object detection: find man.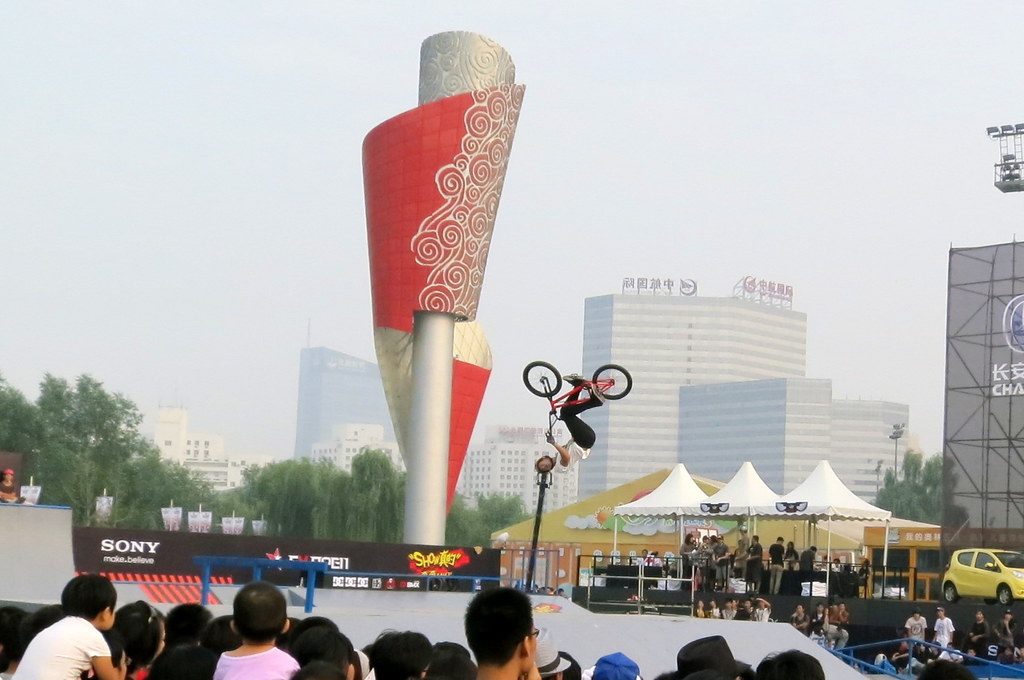
(797, 544, 819, 575).
